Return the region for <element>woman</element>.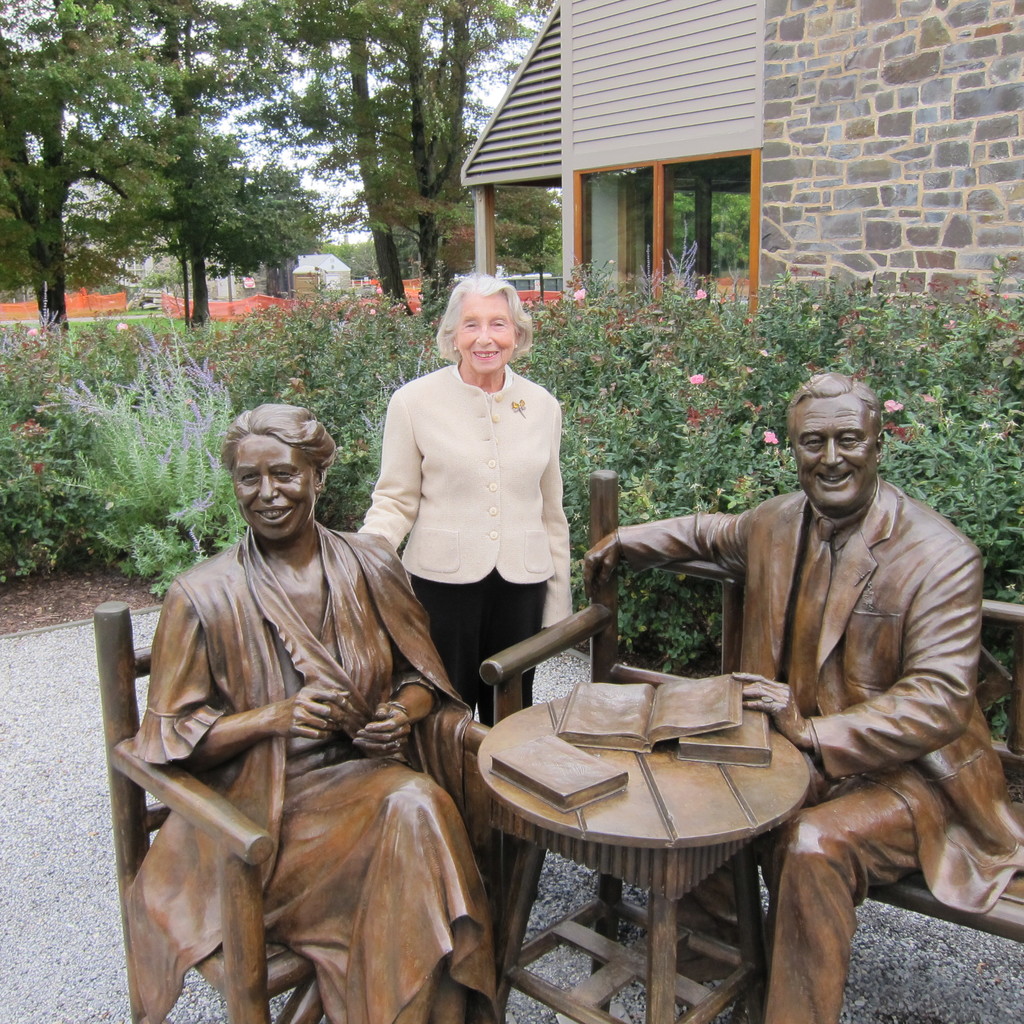
BBox(370, 283, 598, 733).
